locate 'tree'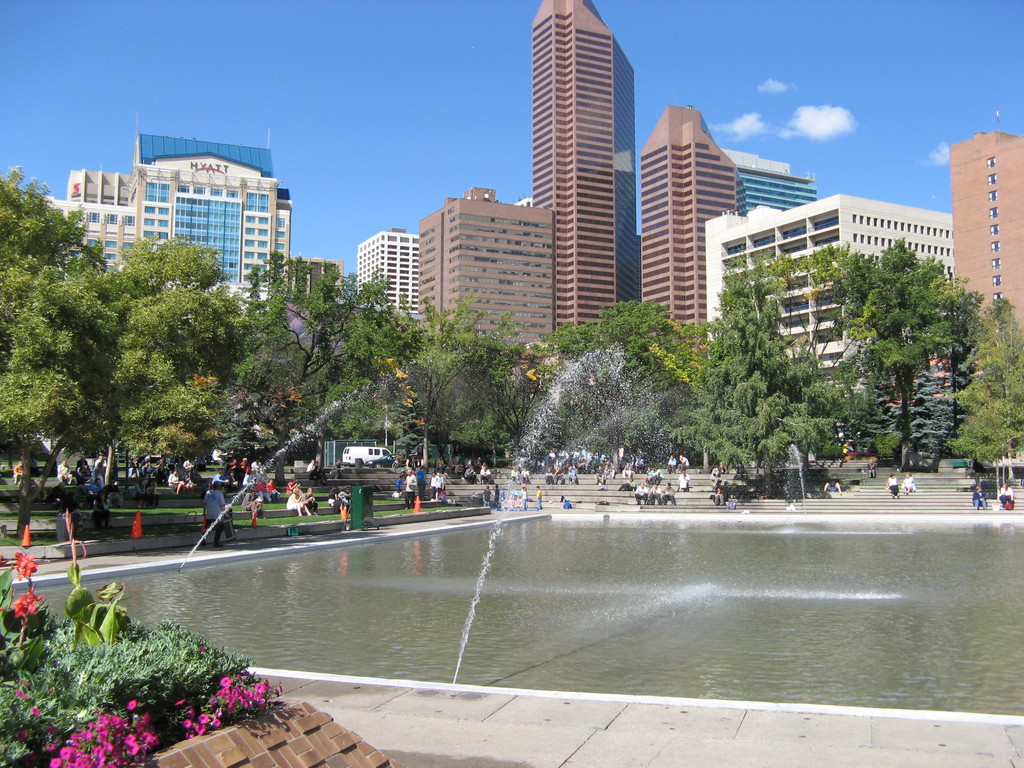
[x1=947, y1=294, x2=1023, y2=486]
